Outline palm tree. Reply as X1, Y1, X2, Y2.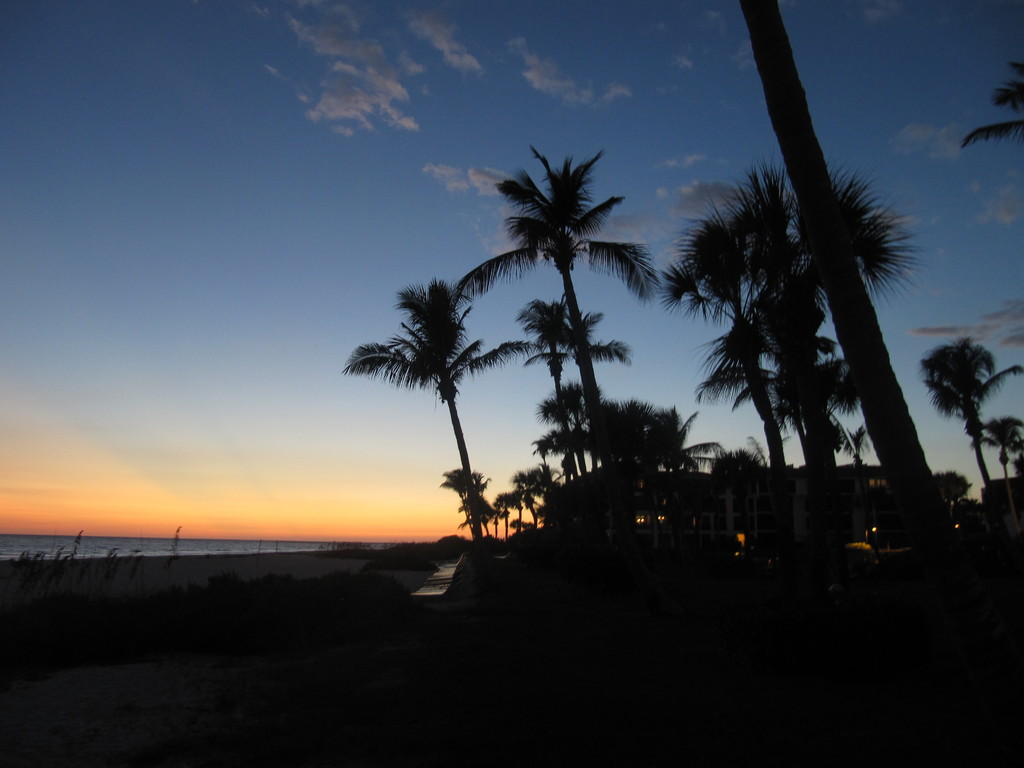
477, 151, 632, 474.
